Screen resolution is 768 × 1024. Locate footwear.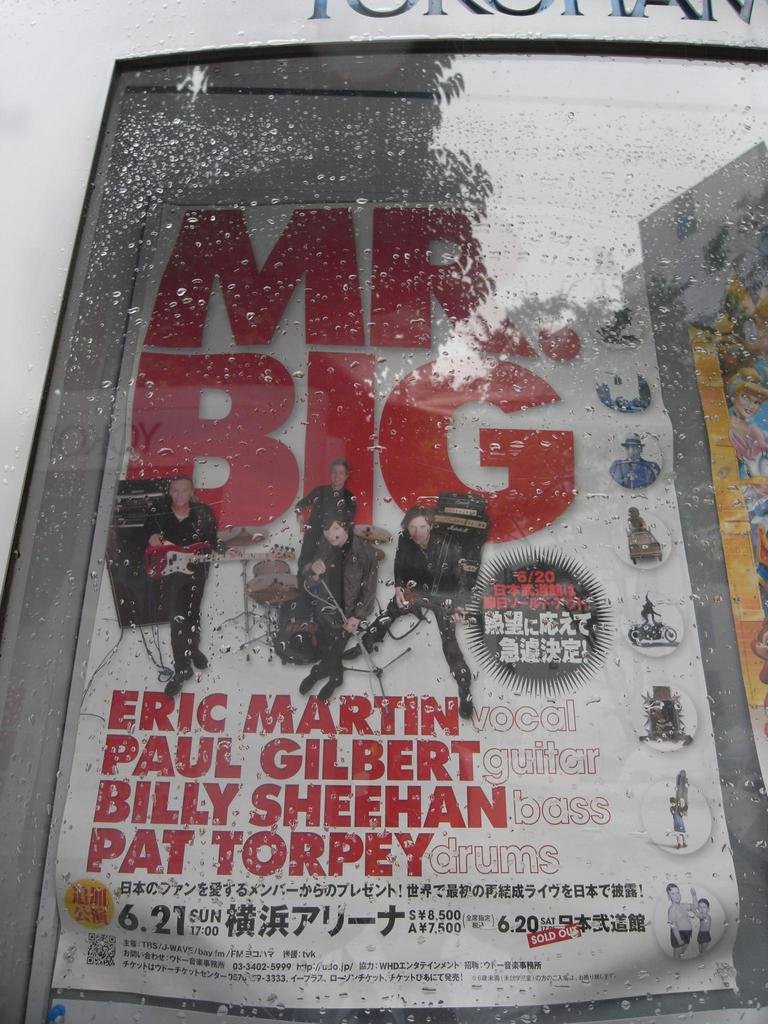
682, 842, 689, 851.
